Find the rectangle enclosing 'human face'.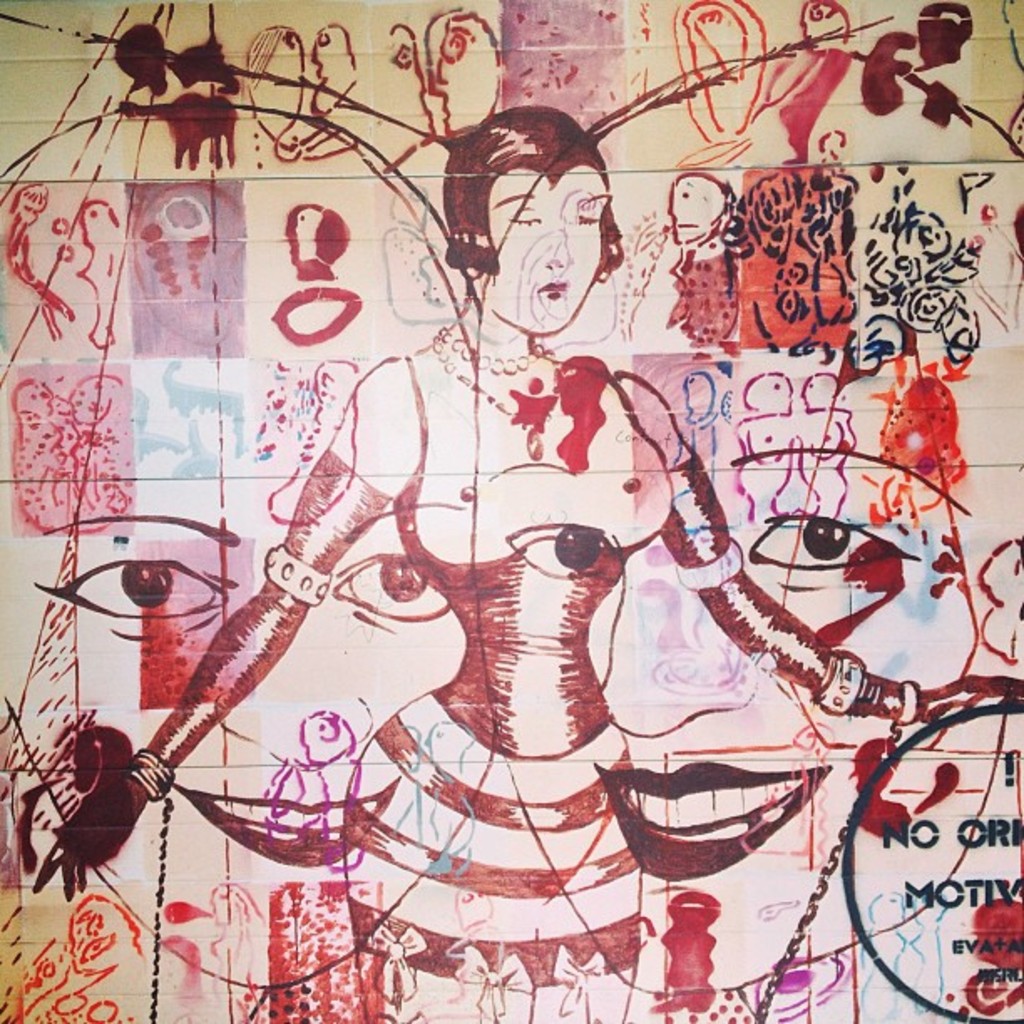
select_region(482, 162, 609, 328).
